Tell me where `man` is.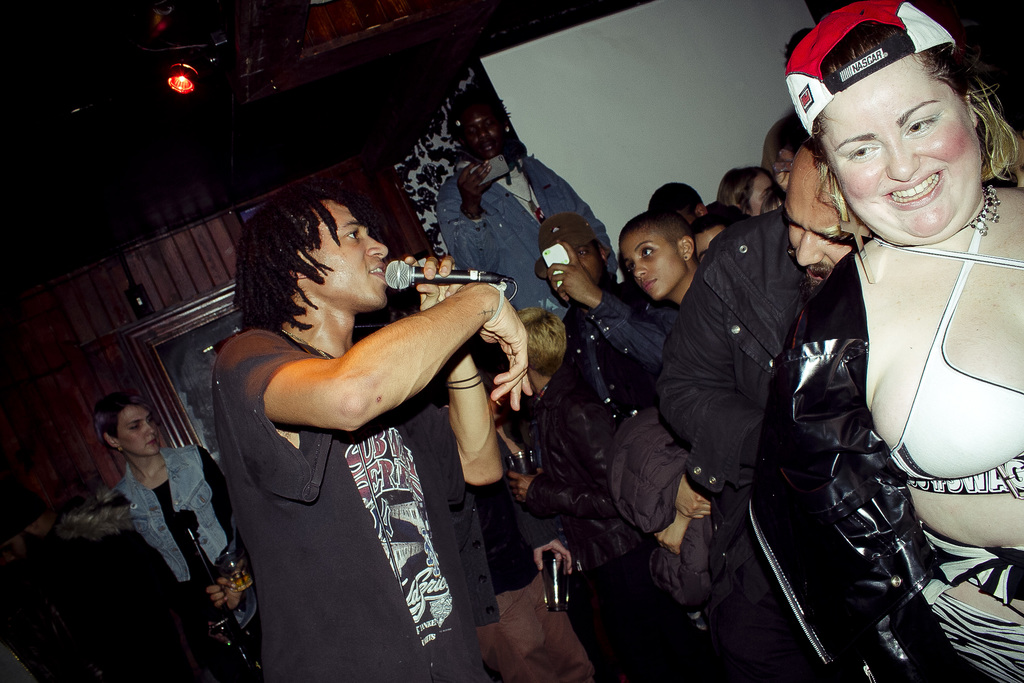
`man` is at <region>199, 137, 530, 595</region>.
